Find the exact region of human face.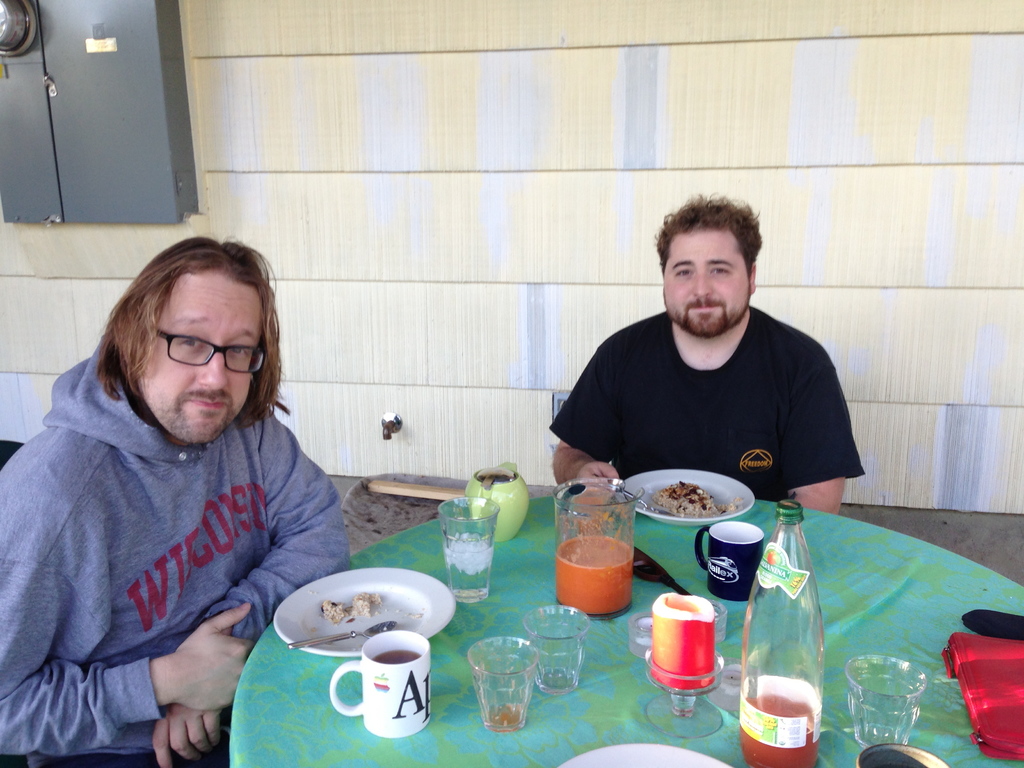
Exact region: 139, 264, 260, 442.
